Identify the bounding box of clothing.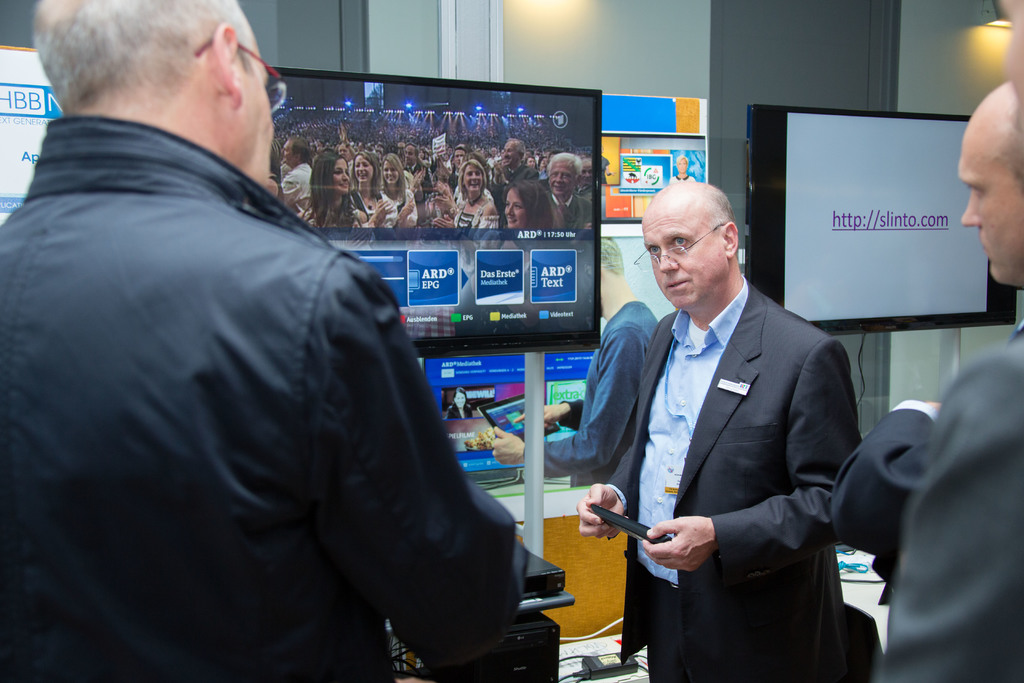
[448,199,502,230].
